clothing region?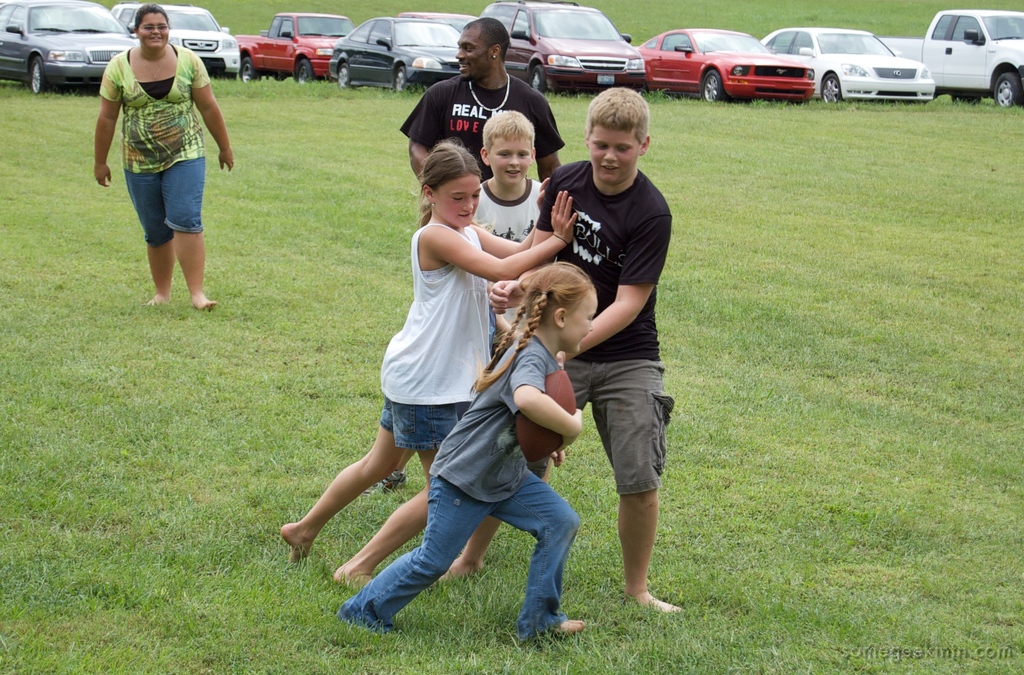
(x1=339, y1=330, x2=580, y2=646)
